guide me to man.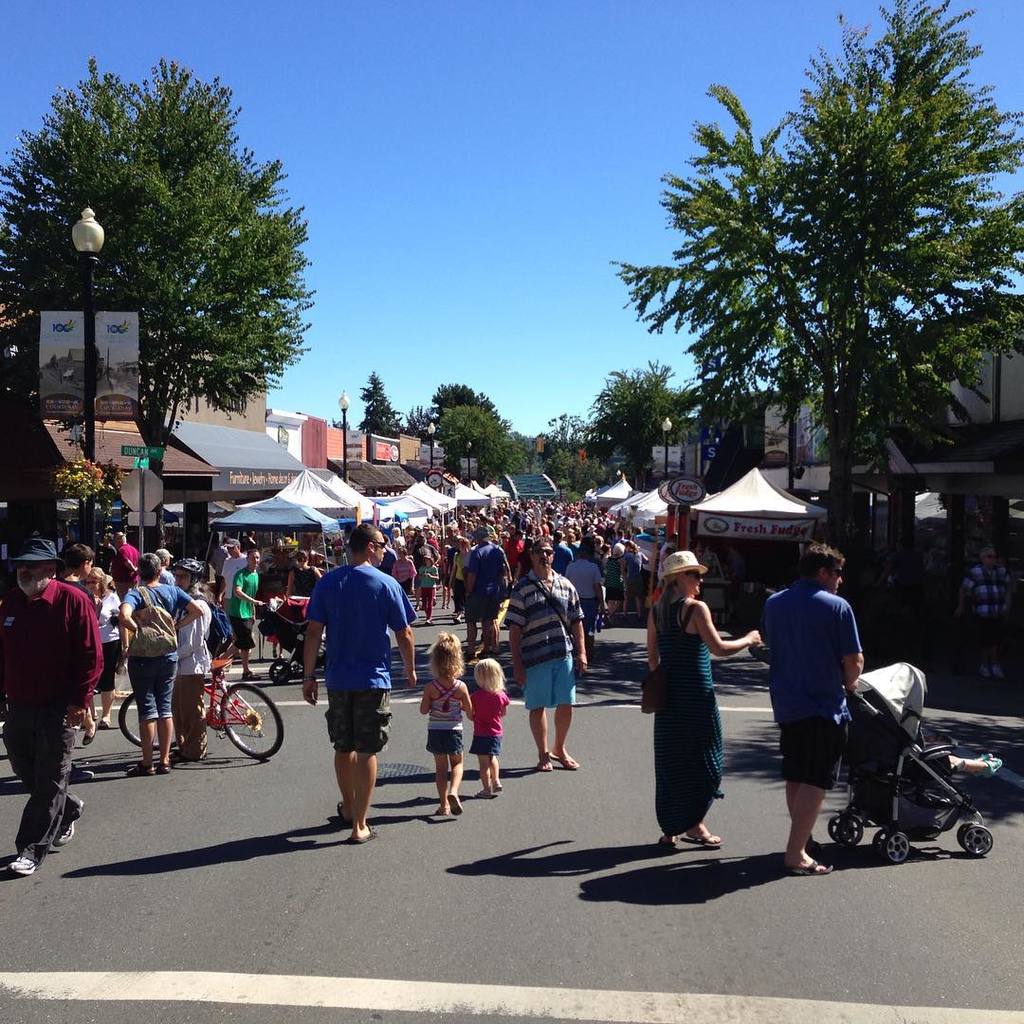
Guidance: [left=110, top=531, right=142, bottom=602].
